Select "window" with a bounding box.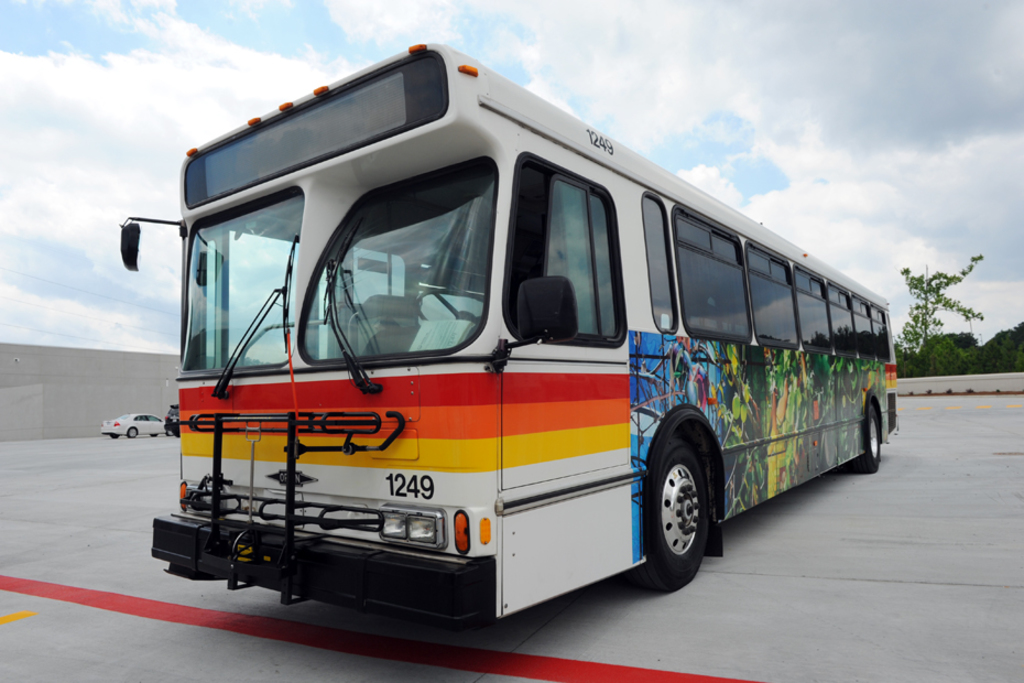
bbox=(182, 184, 296, 367).
